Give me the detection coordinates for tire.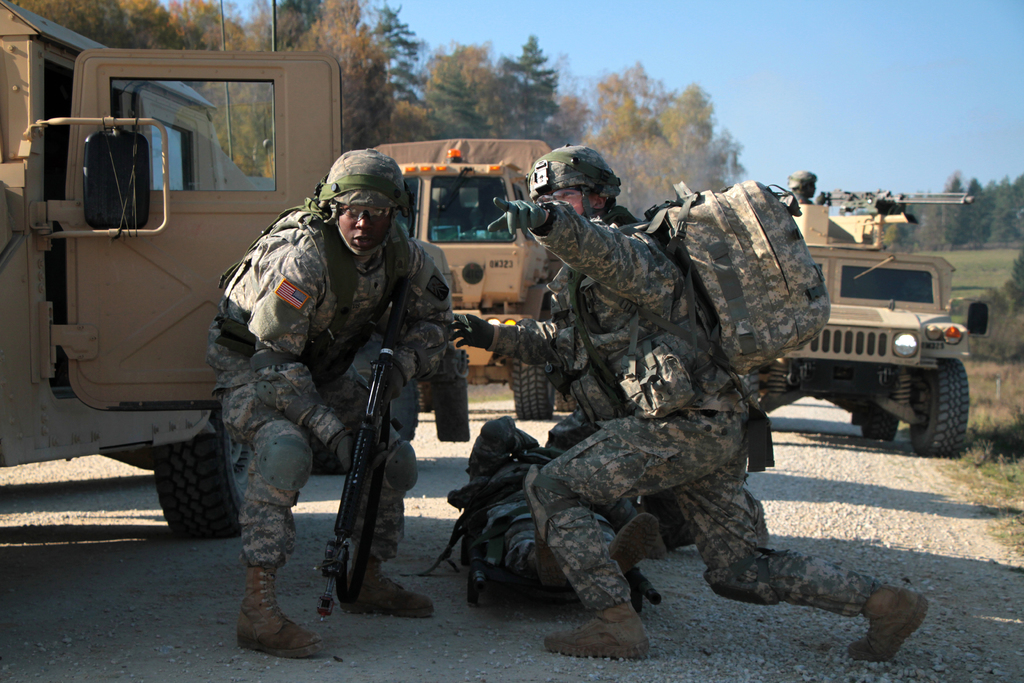
[left=867, top=386, right=895, bottom=438].
